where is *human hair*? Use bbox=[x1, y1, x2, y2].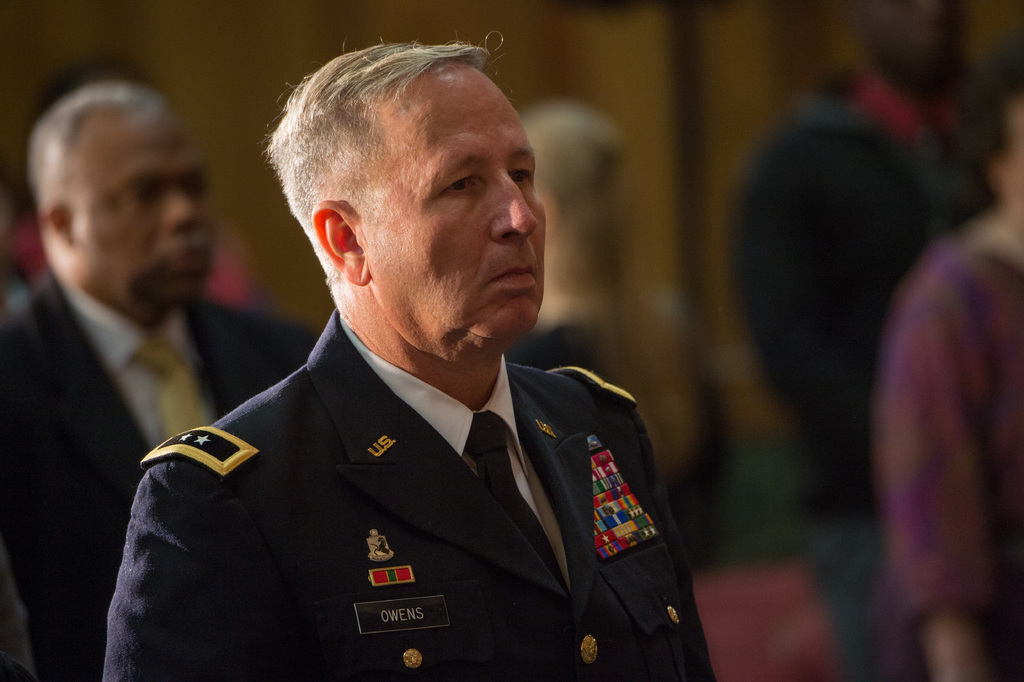
bbox=[24, 79, 175, 204].
